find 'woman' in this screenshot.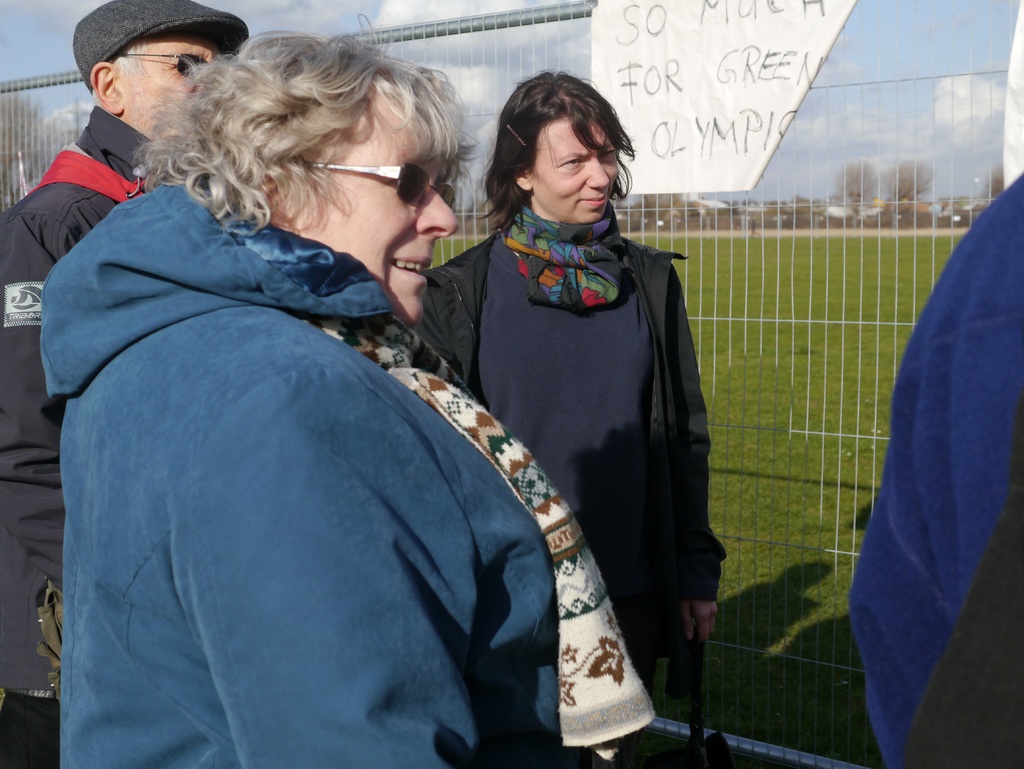
The bounding box for 'woman' is [48,24,674,768].
